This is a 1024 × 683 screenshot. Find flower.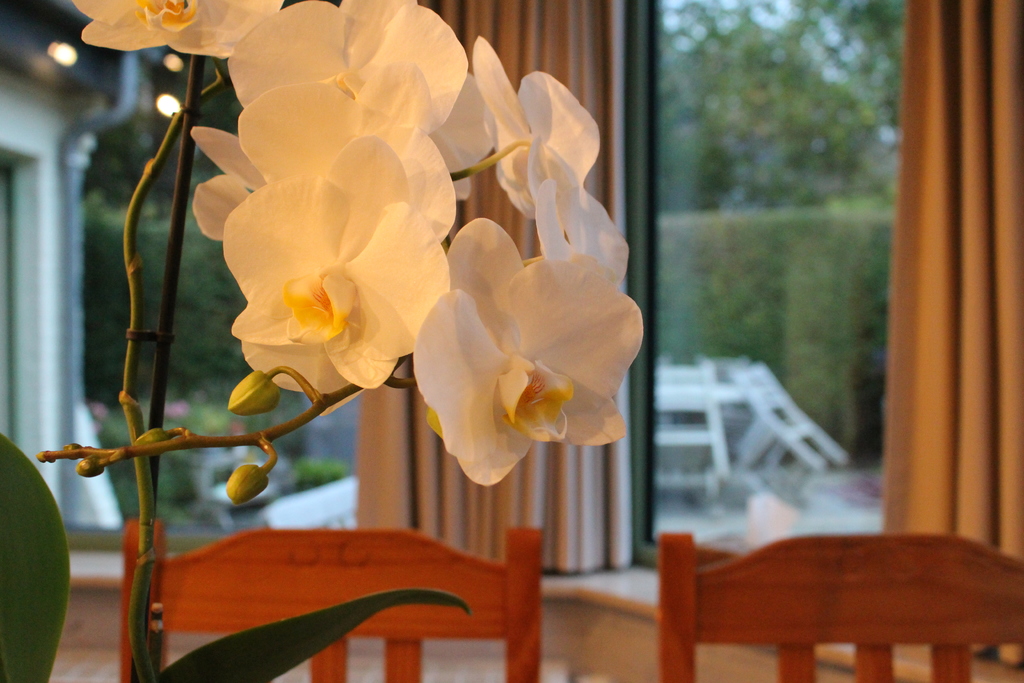
Bounding box: locate(238, 60, 458, 244).
